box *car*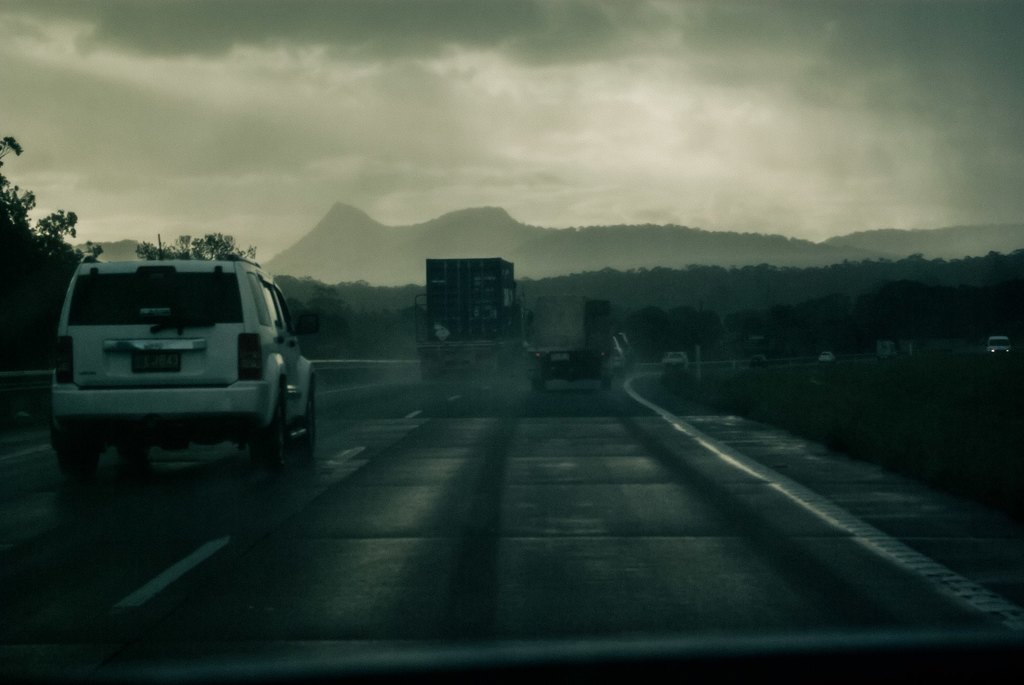
pyautogui.locateOnScreen(990, 337, 1007, 353)
